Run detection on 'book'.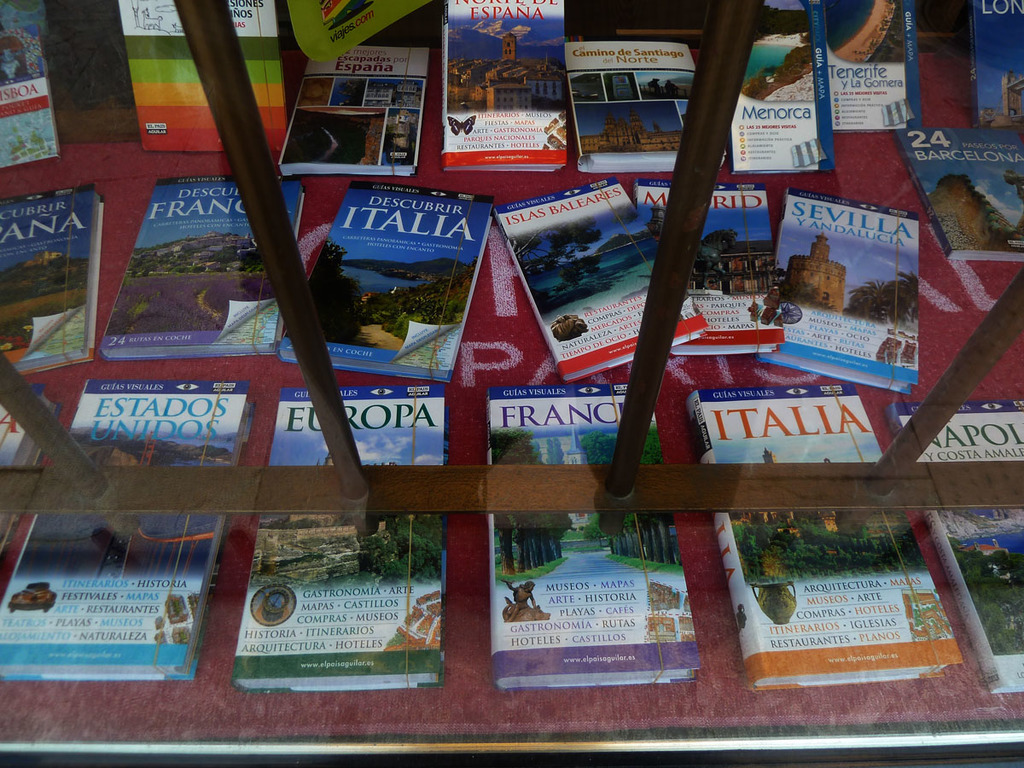
Result: <bbox>276, 41, 430, 180</bbox>.
